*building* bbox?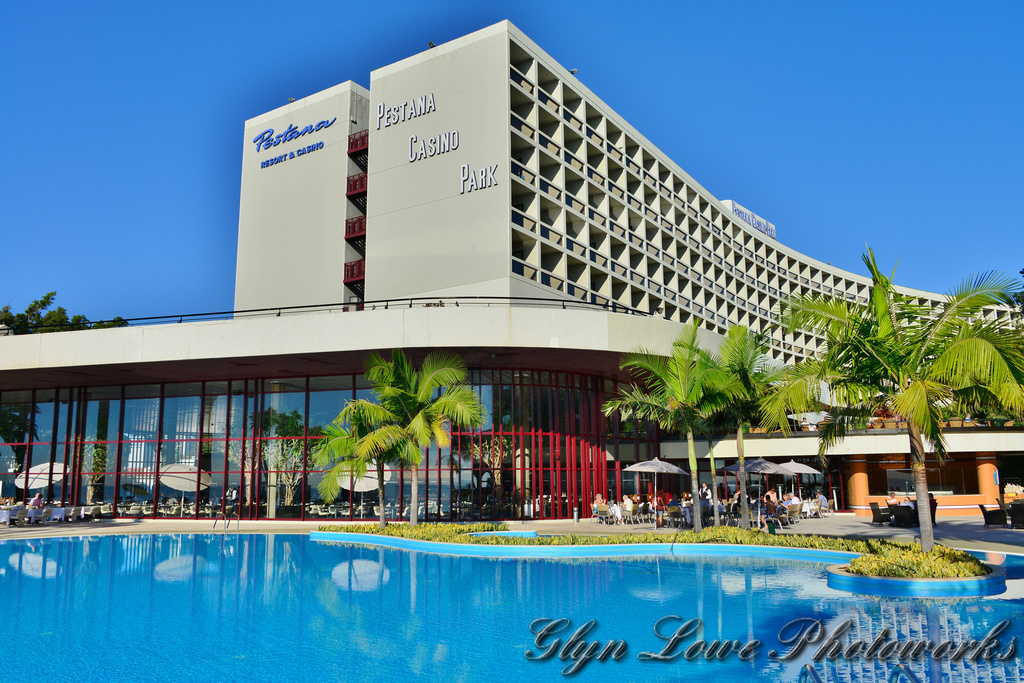
(234, 12, 1023, 521)
